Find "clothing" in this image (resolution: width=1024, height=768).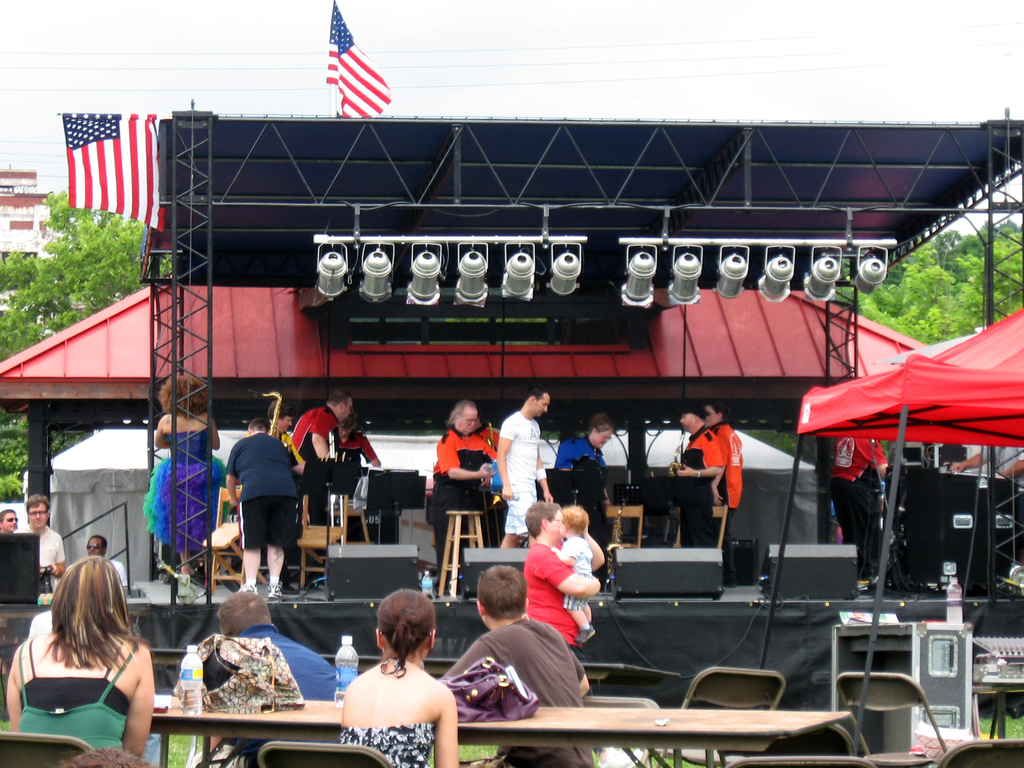
pyautogui.locateOnScreen(149, 425, 235, 554).
